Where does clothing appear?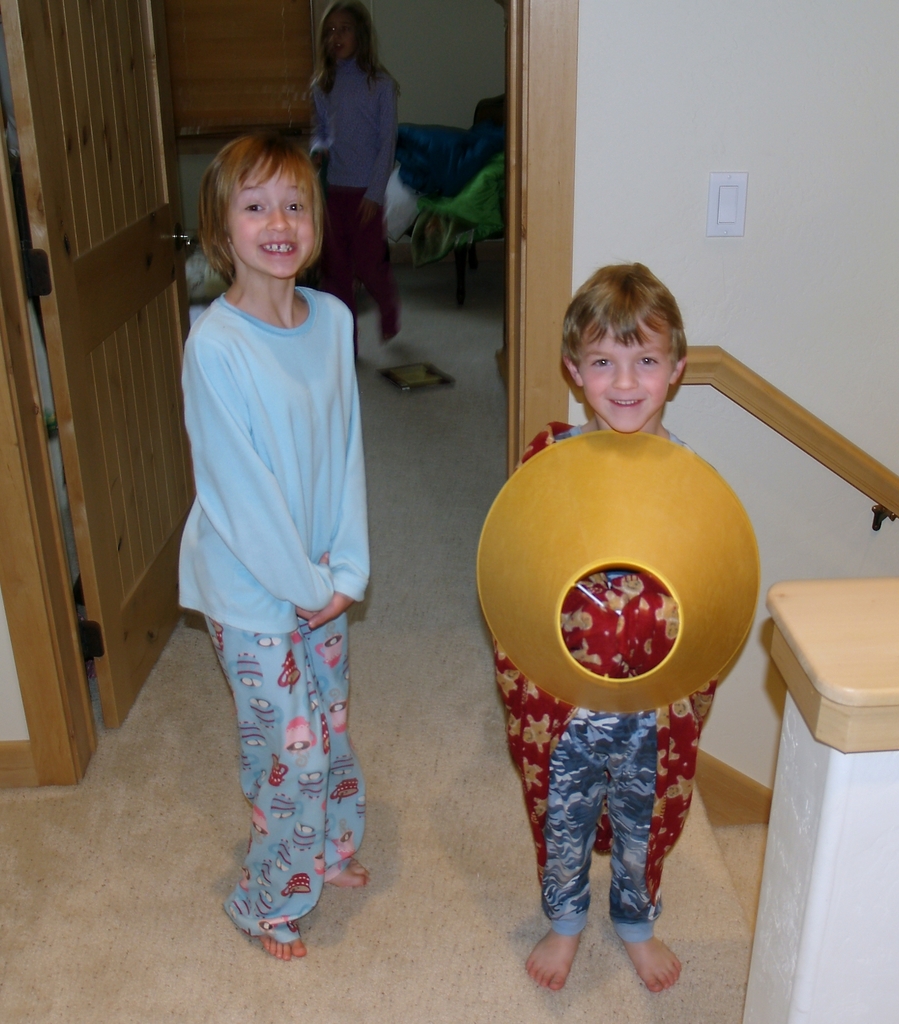
Appears at (163,230,387,863).
